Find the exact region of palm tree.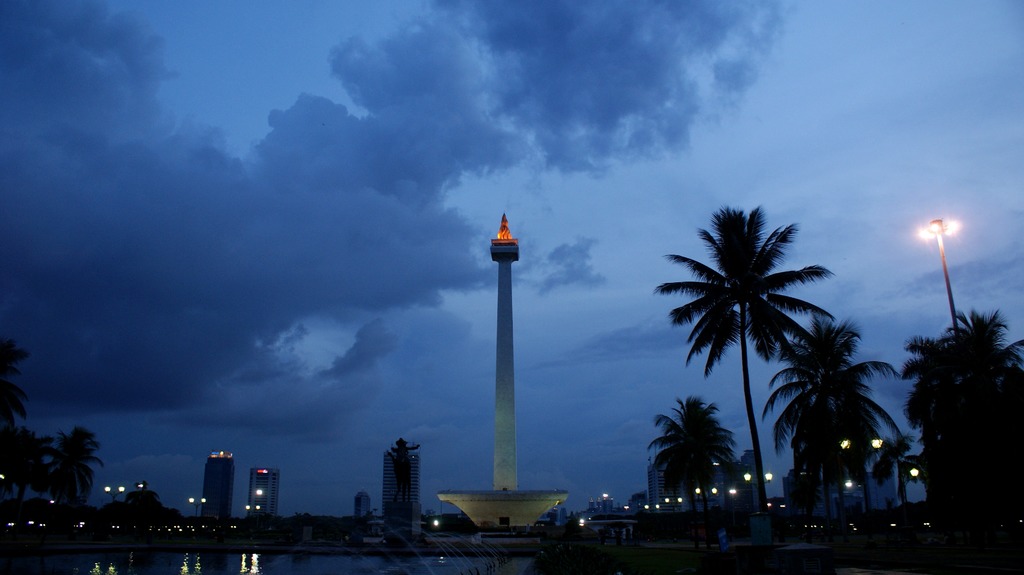
Exact region: bbox=[3, 344, 35, 454].
